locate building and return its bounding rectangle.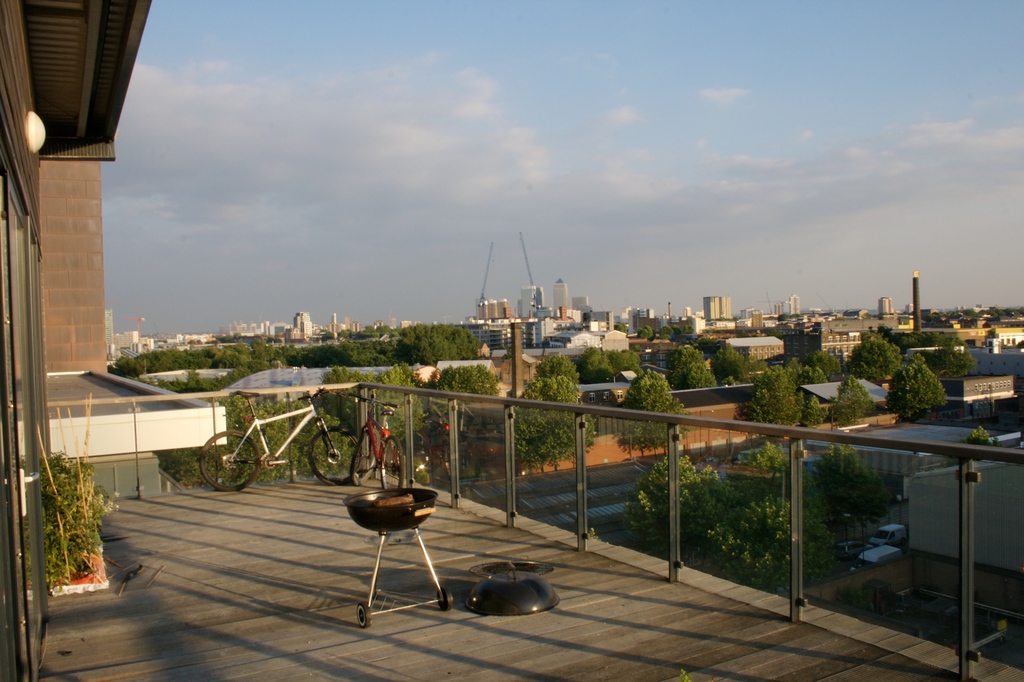
550, 277, 572, 316.
